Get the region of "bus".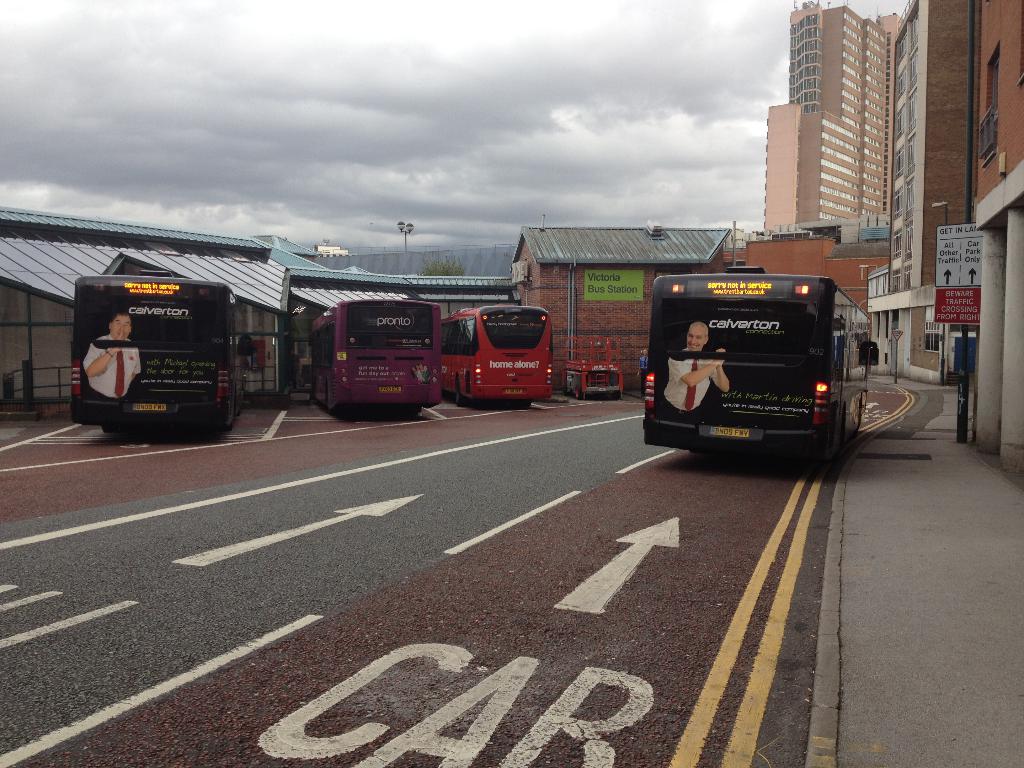
box(641, 267, 883, 463).
